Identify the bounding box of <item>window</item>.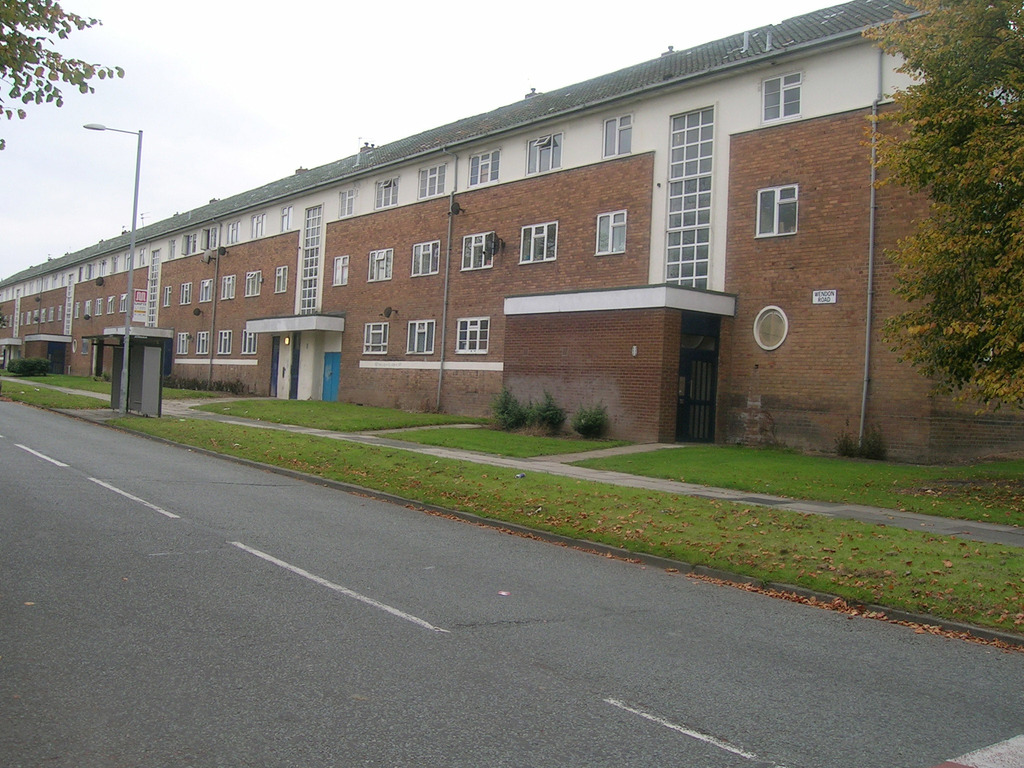
[526, 132, 561, 176].
